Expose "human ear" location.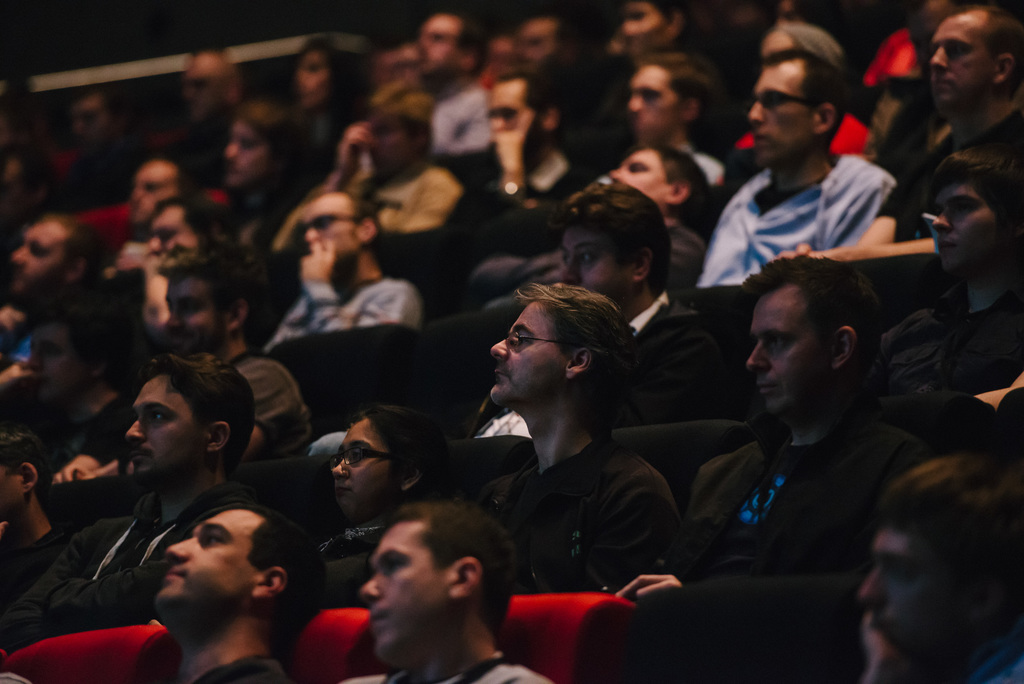
Exposed at (813, 100, 840, 134).
